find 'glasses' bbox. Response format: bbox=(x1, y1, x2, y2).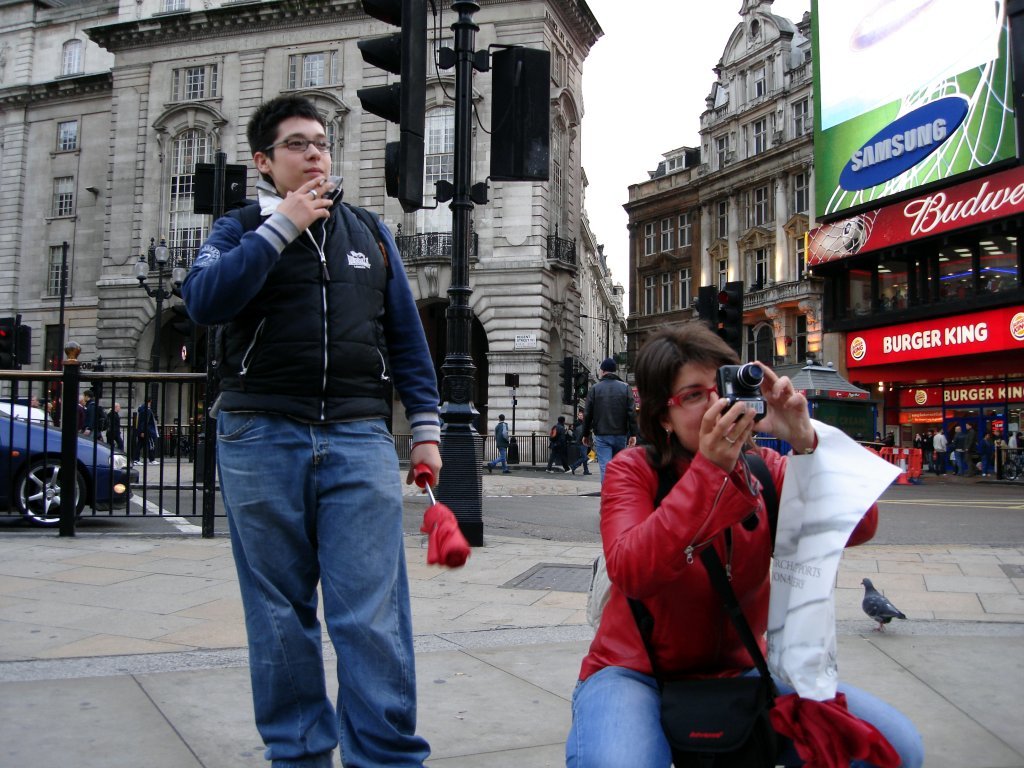
bbox=(665, 382, 723, 412).
